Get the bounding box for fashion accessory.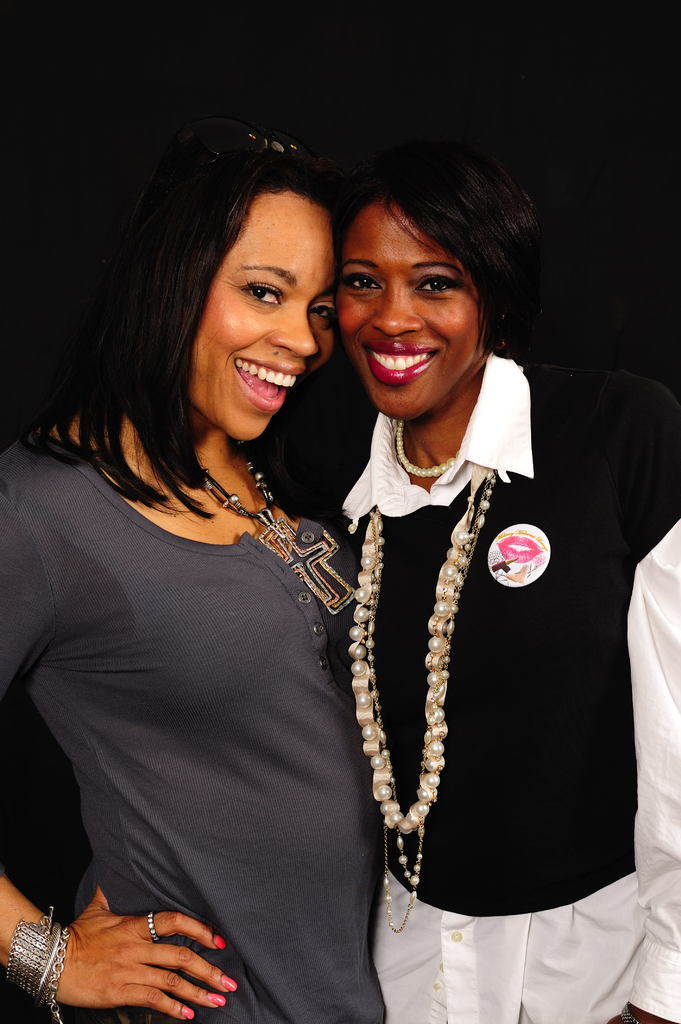
region(192, 442, 357, 655).
